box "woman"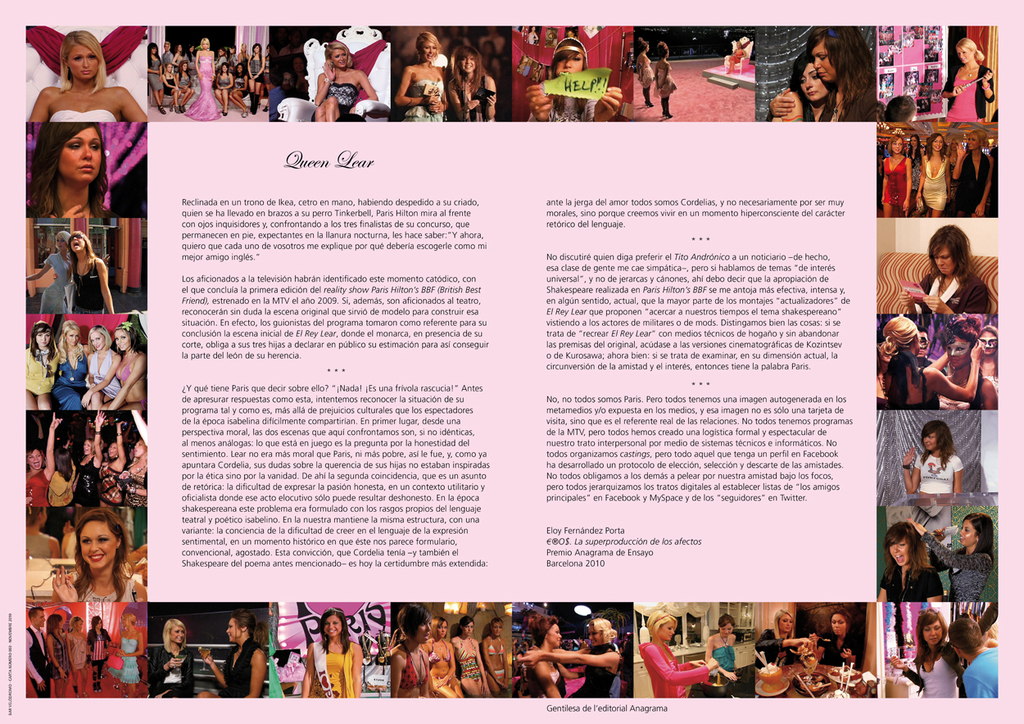
box=[819, 613, 863, 673]
